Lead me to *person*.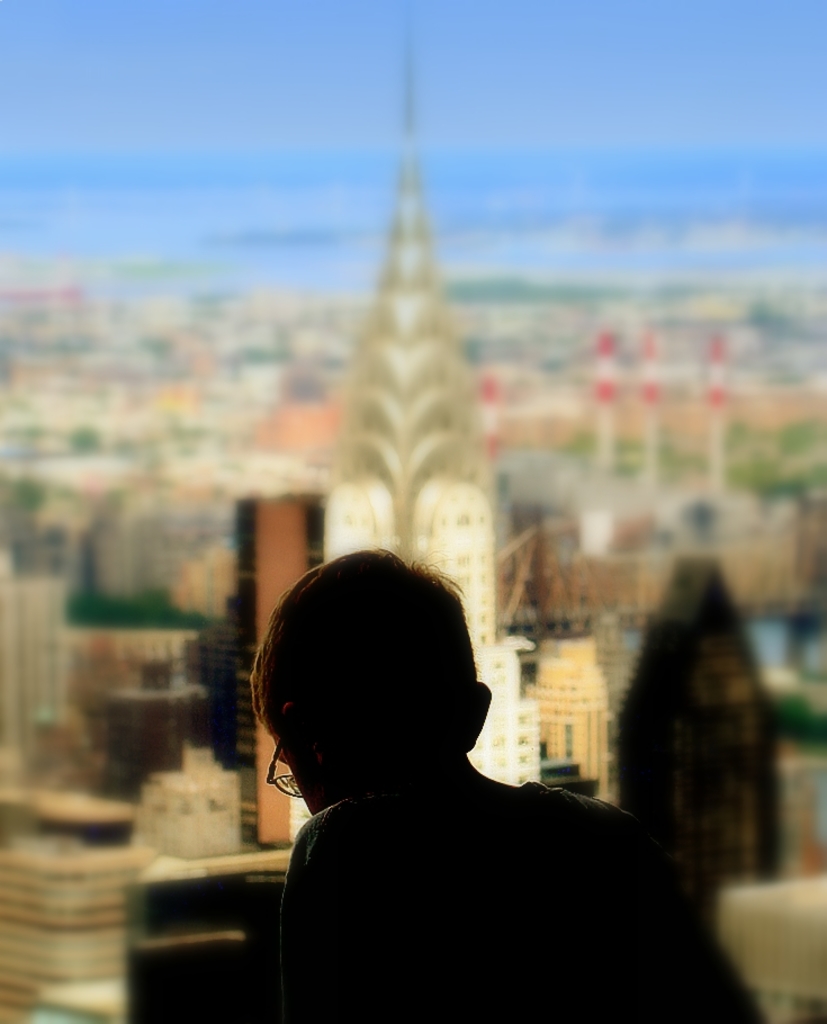
Lead to [left=209, top=547, right=729, bottom=1023].
